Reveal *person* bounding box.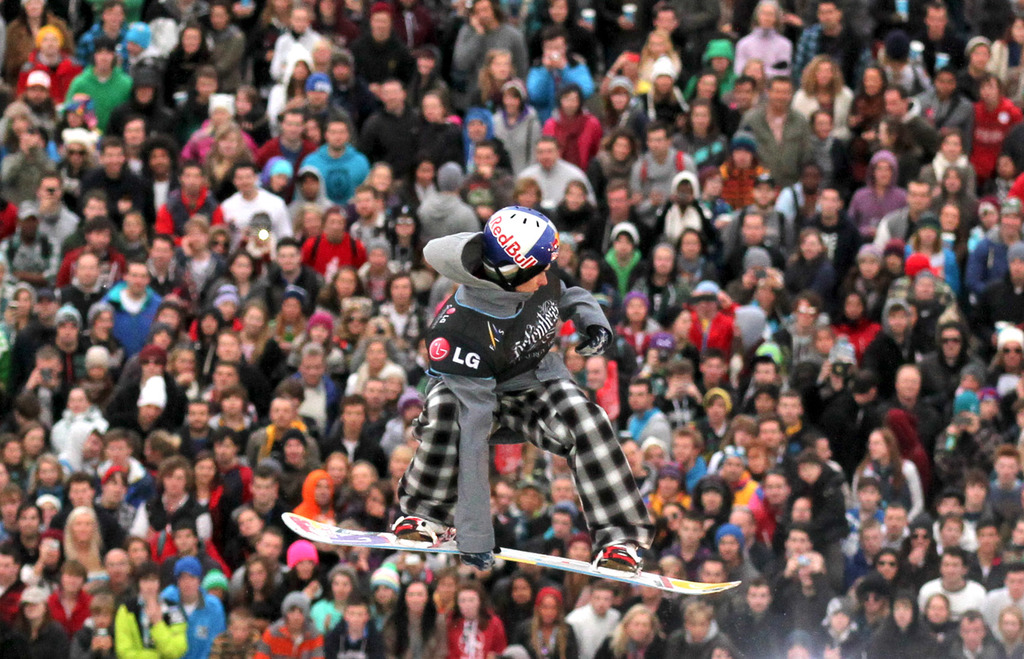
Revealed: <bbox>268, 236, 316, 321</bbox>.
